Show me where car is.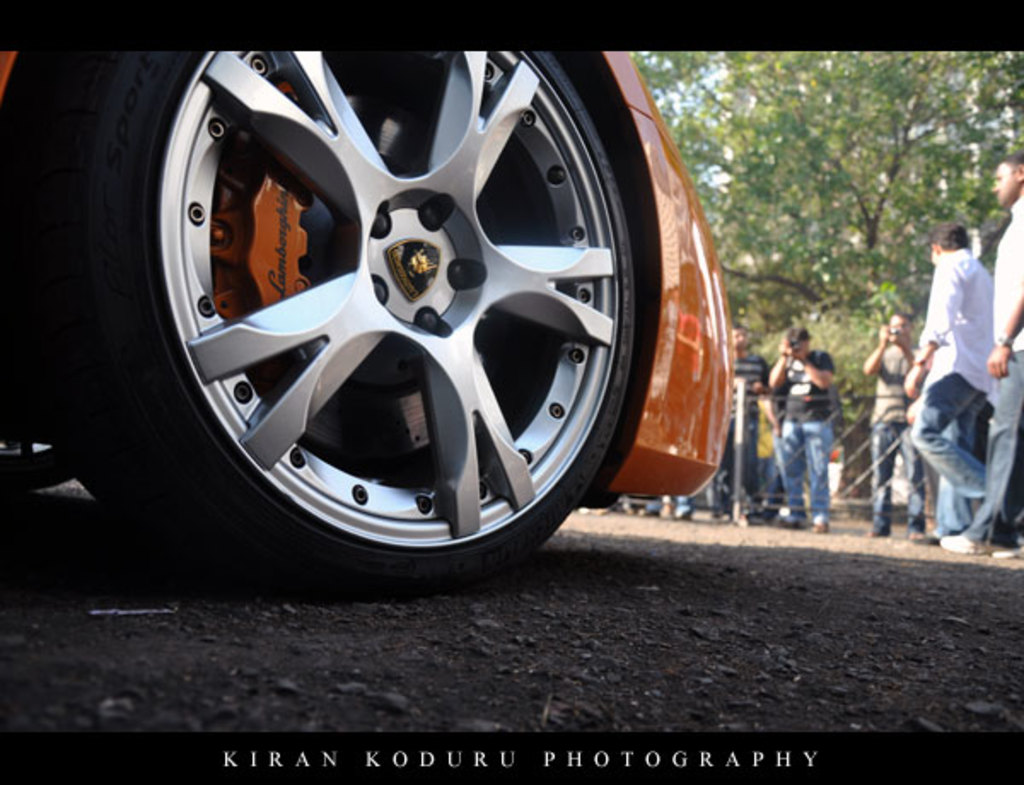
car is at 39, 38, 773, 599.
